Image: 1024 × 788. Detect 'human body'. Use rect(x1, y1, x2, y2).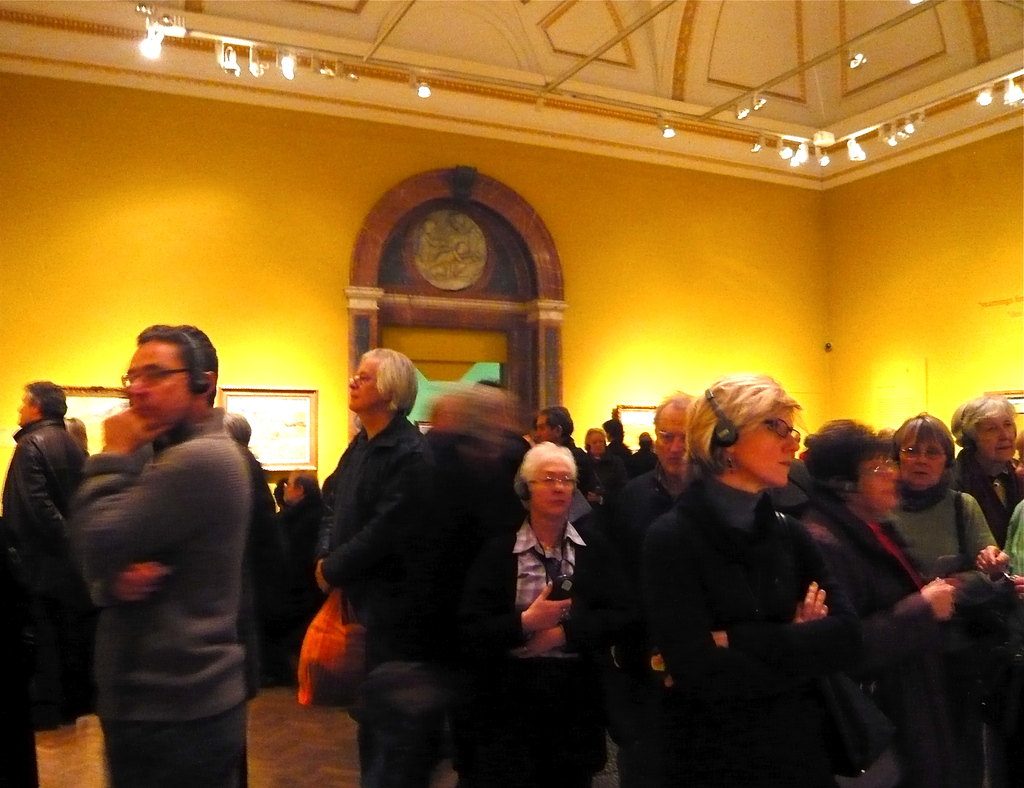
rect(325, 454, 492, 787).
